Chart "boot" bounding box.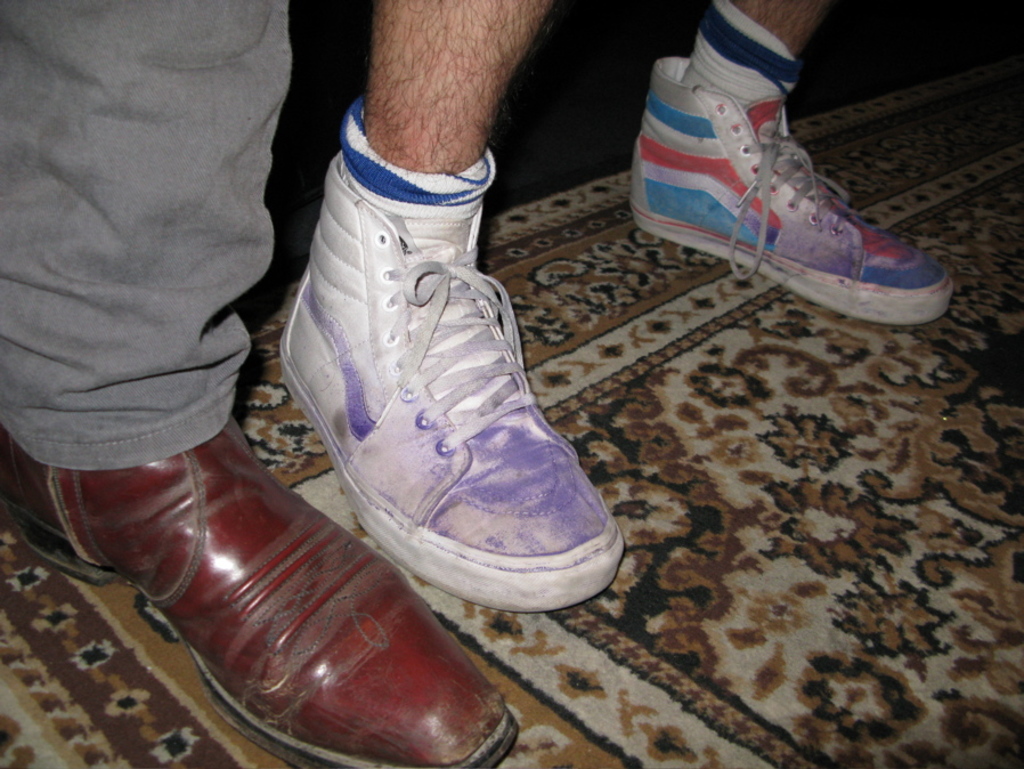
Charted: (x1=629, y1=58, x2=957, y2=335).
